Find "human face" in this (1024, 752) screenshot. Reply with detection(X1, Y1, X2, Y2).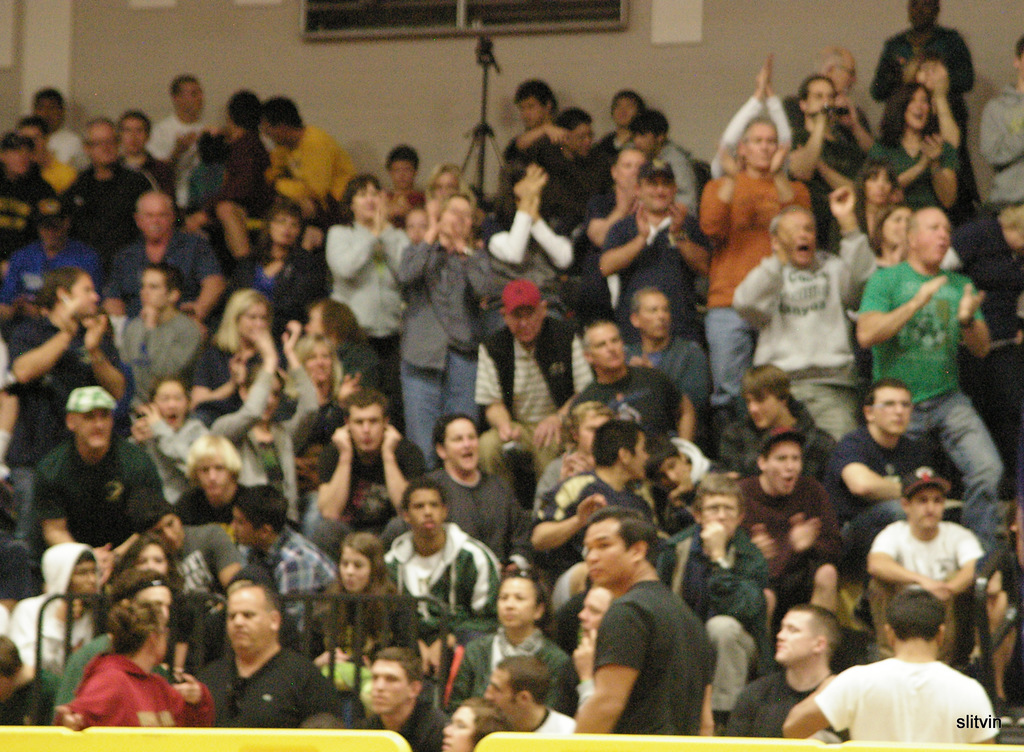
detection(920, 211, 950, 267).
